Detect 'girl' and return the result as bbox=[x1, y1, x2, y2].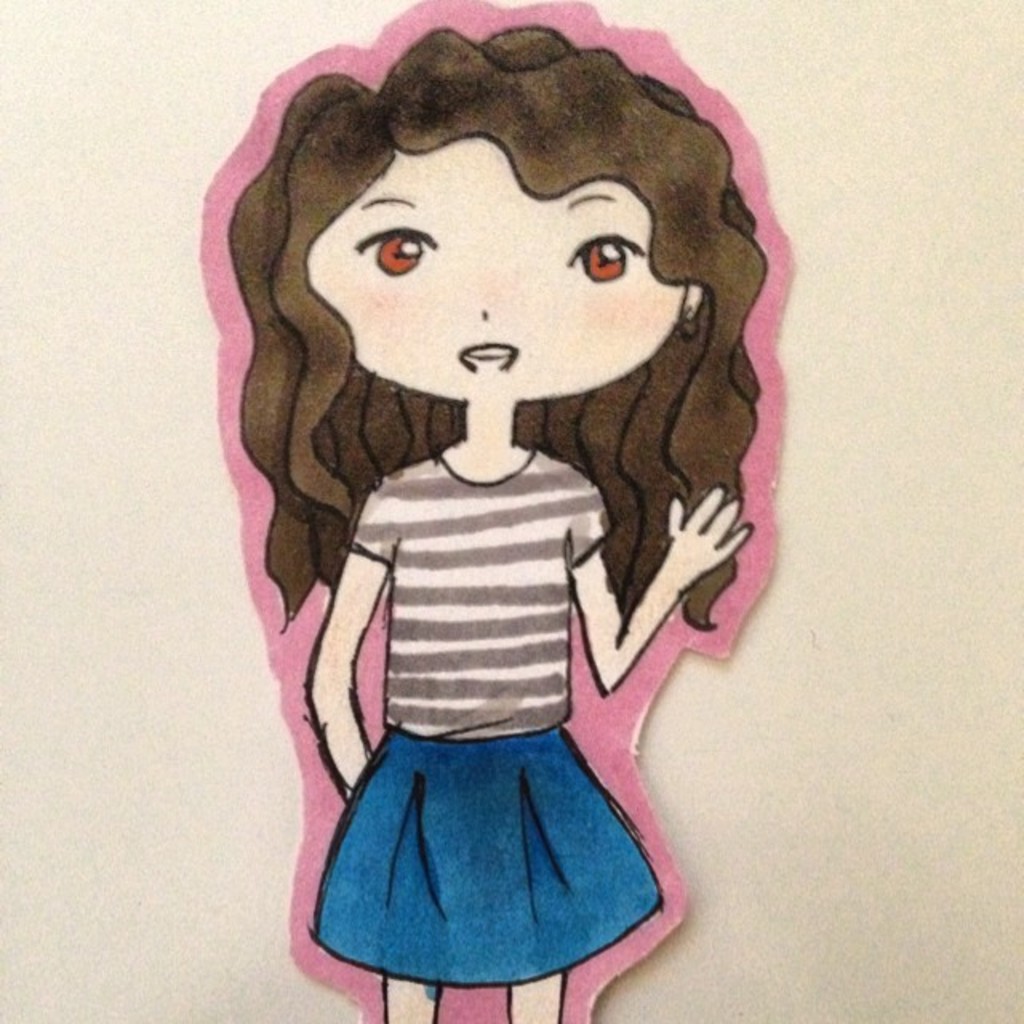
bbox=[195, 0, 789, 1022].
